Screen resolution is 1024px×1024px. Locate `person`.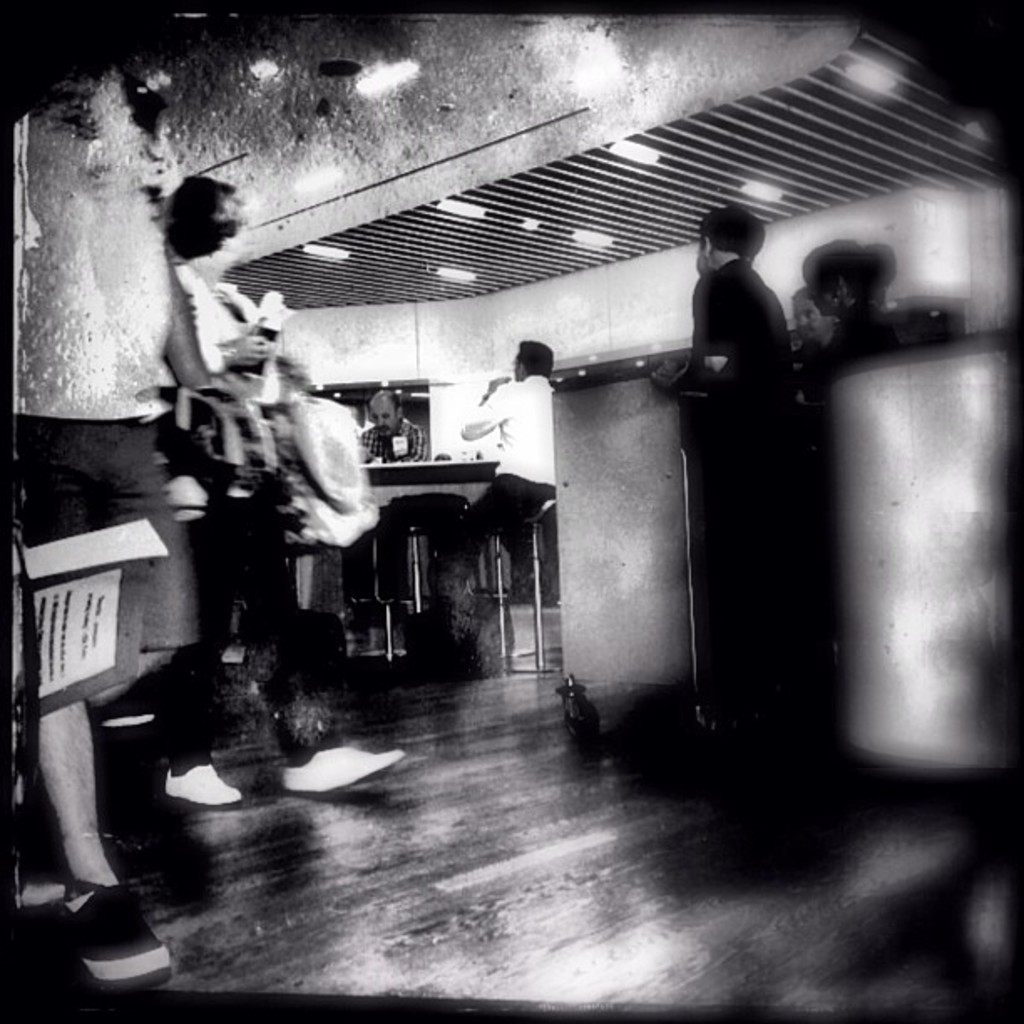
<region>803, 239, 904, 326</region>.
